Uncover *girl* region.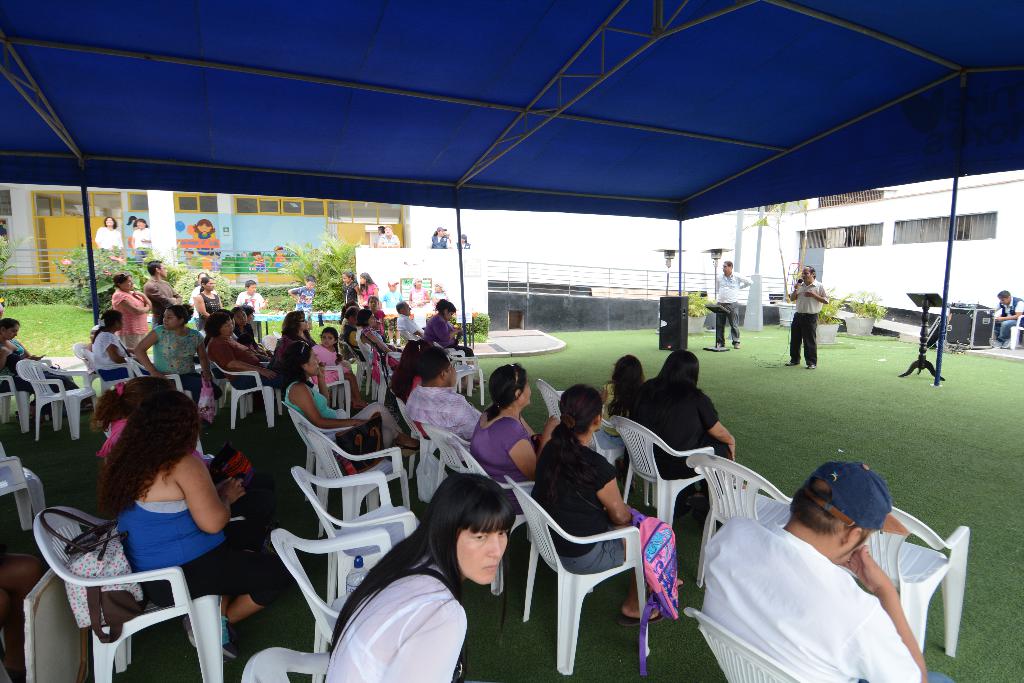
Uncovered: (93,376,166,458).
